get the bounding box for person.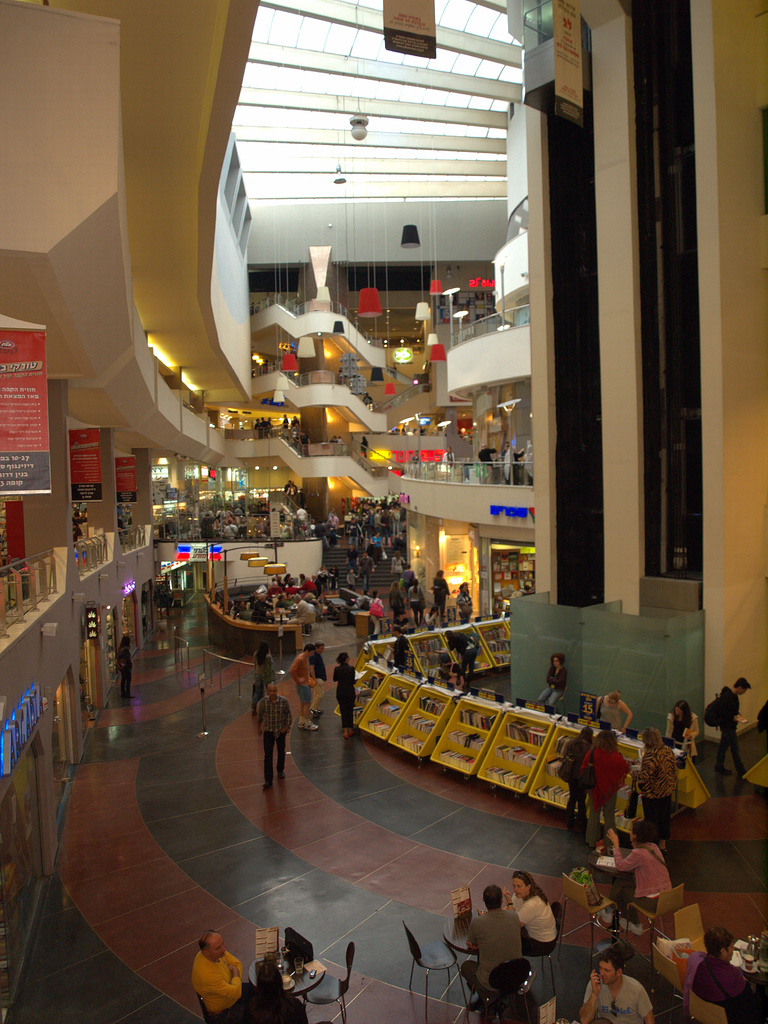
bbox(603, 815, 671, 935).
